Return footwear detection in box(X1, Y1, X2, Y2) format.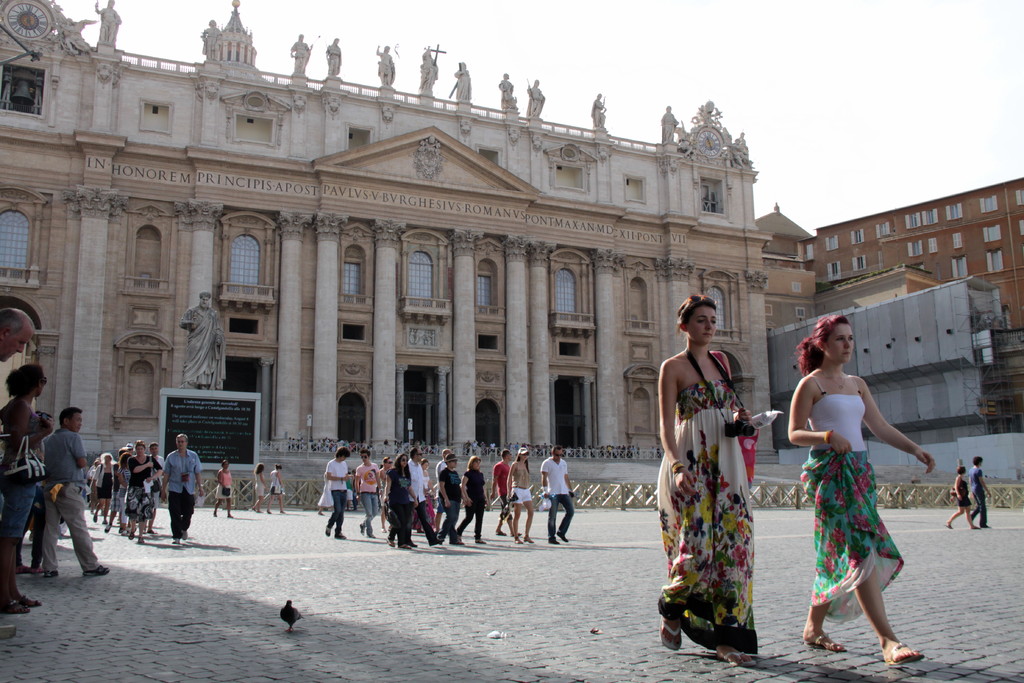
box(93, 513, 99, 522).
